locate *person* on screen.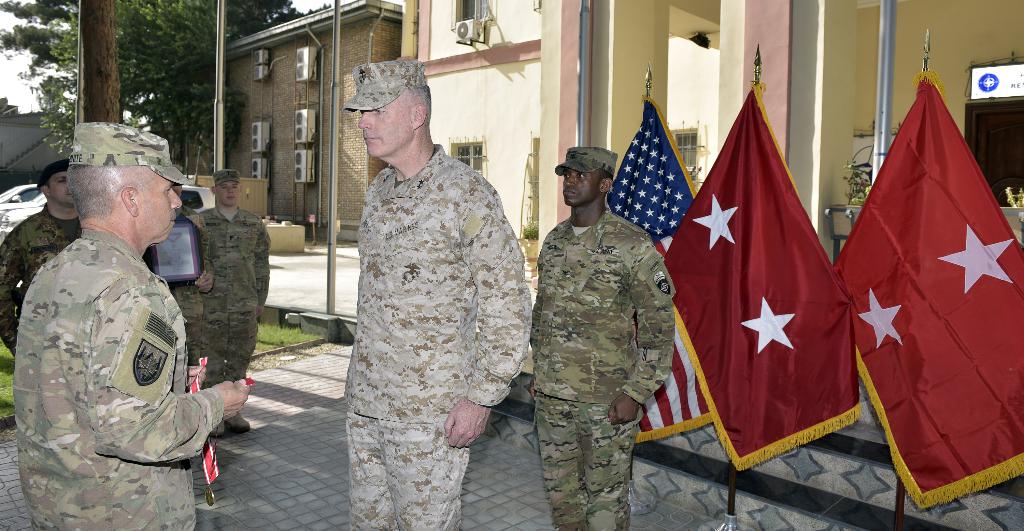
On screen at (14,120,252,530).
